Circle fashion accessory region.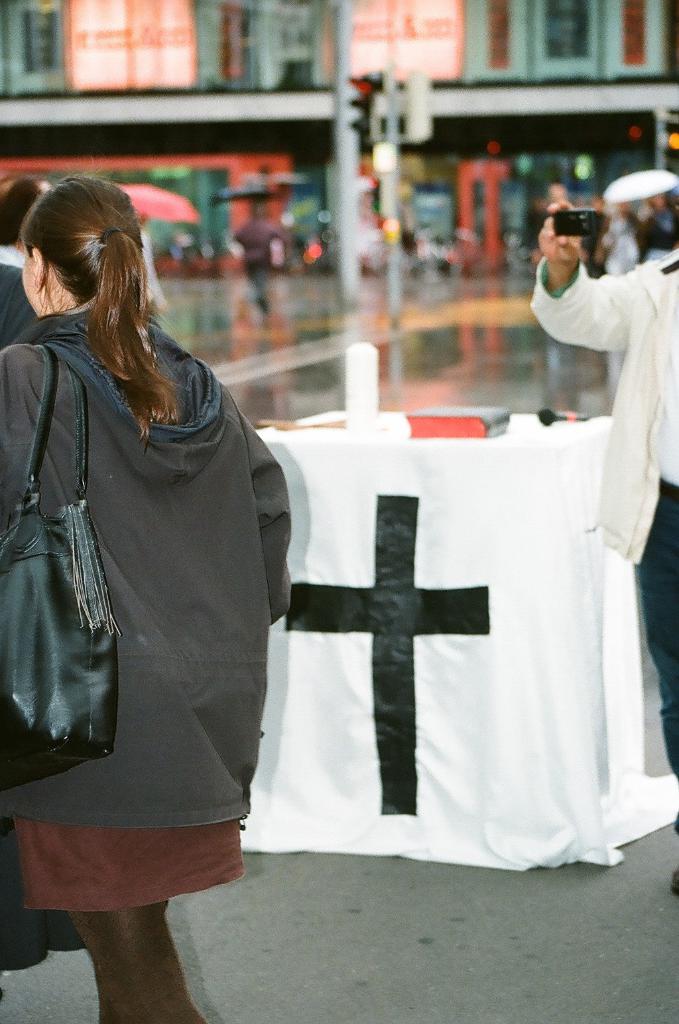
Region: (left=0, top=339, right=129, bottom=791).
